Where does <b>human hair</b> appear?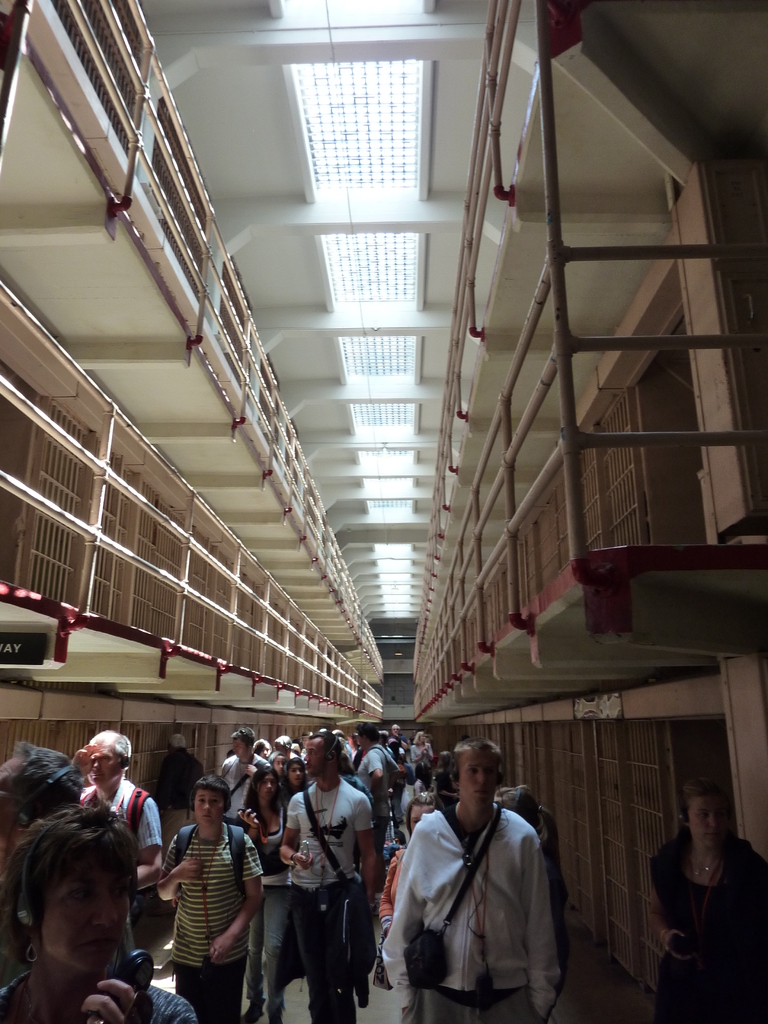
Appears at [x1=279, y1=758, x2=307, y2=790].
